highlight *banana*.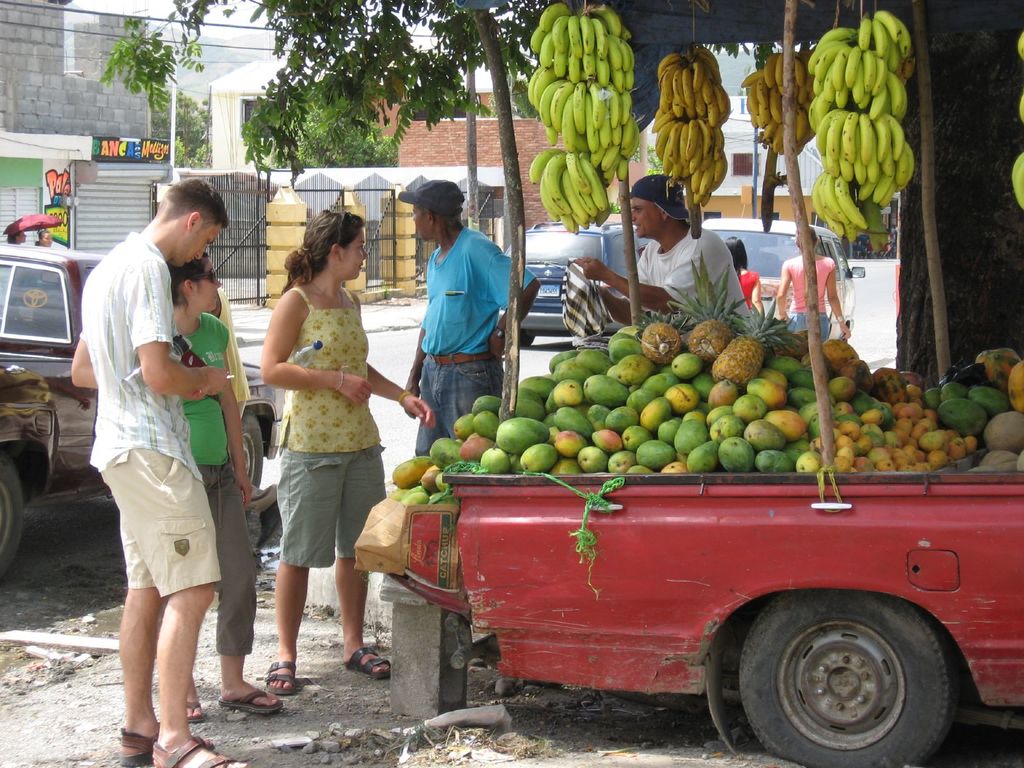
Highlighted region: [832, 177, 870, 230].
